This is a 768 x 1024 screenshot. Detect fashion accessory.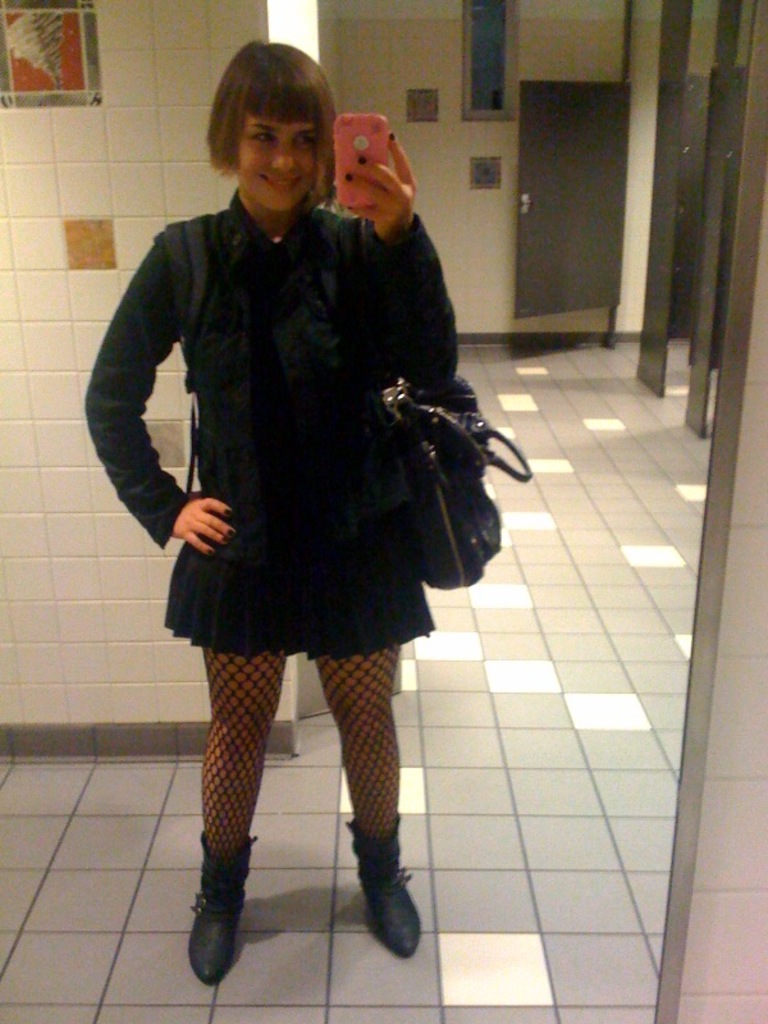
329,220,532,602.
